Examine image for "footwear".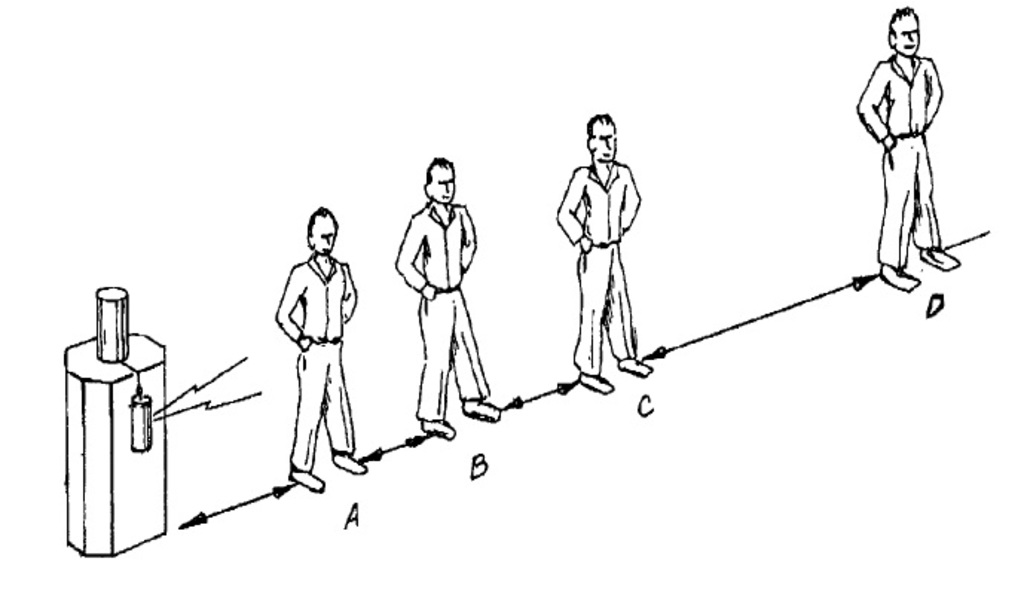
Examination result: 621, 354, 644, 373.
